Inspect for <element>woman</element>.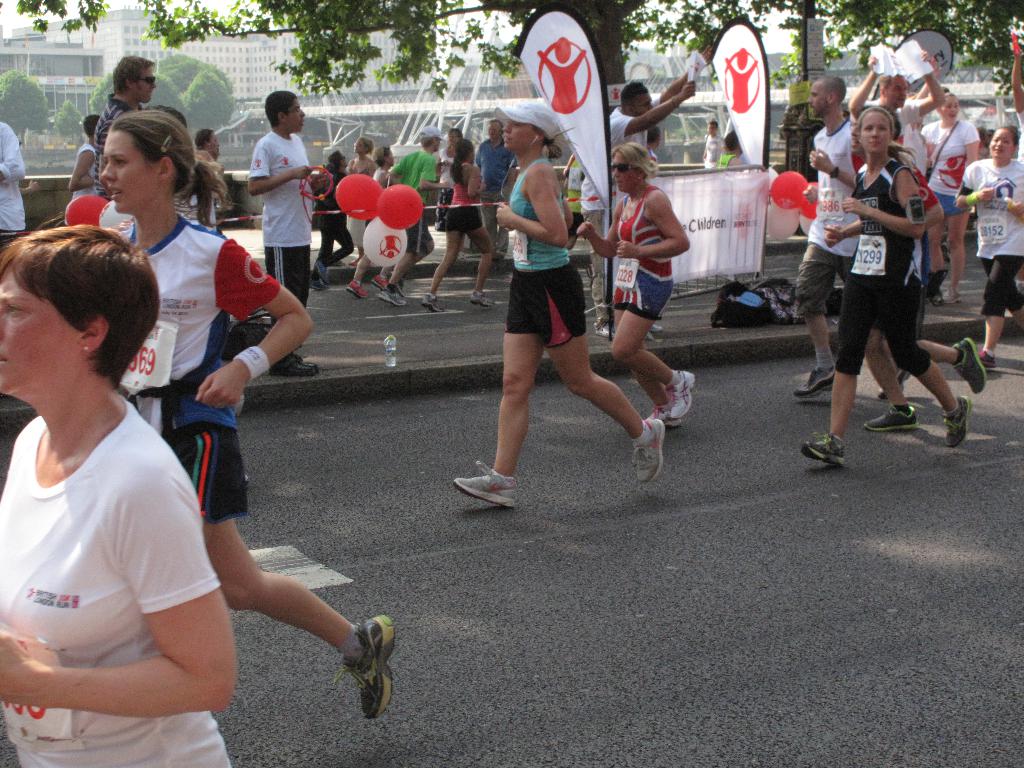
Inspection: (x1=342, y1=135, x2=375, y2=266).
